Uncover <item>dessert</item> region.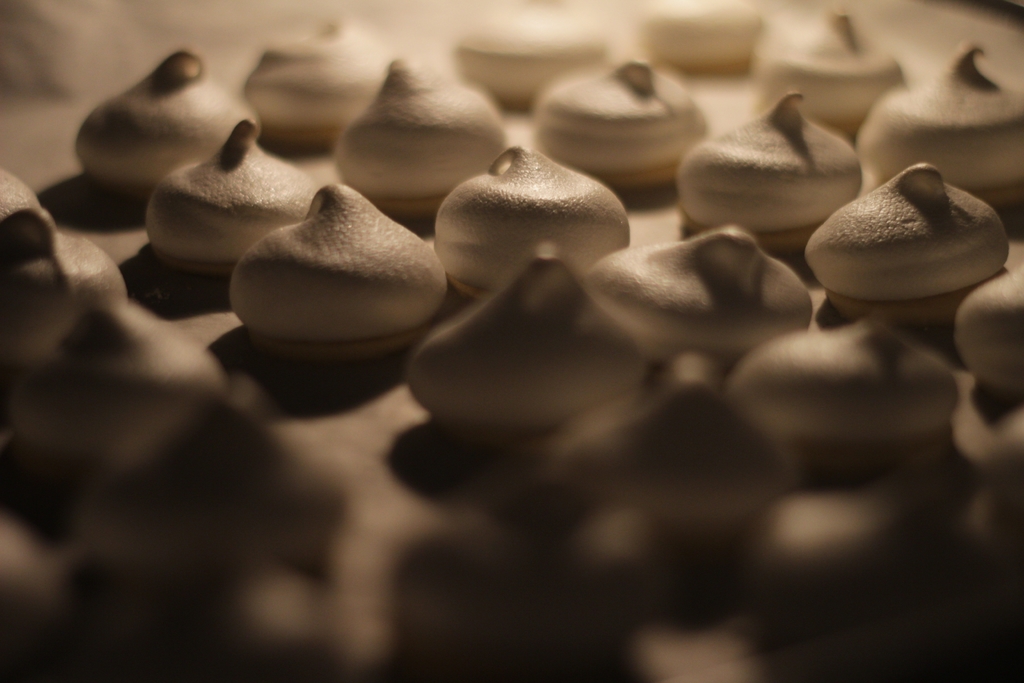
Uncovered: pyautogui.locateOnScreen(965, 265, 1023, 394).
